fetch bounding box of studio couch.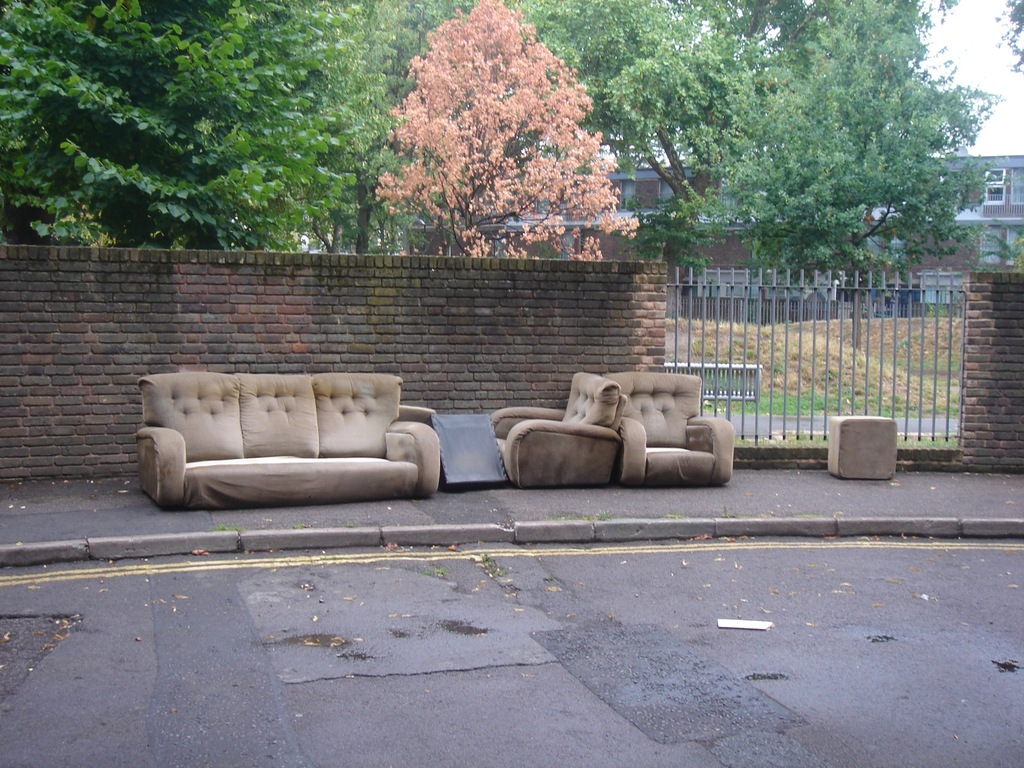
Bbox: l=603, t=372, r=739, b=484.
